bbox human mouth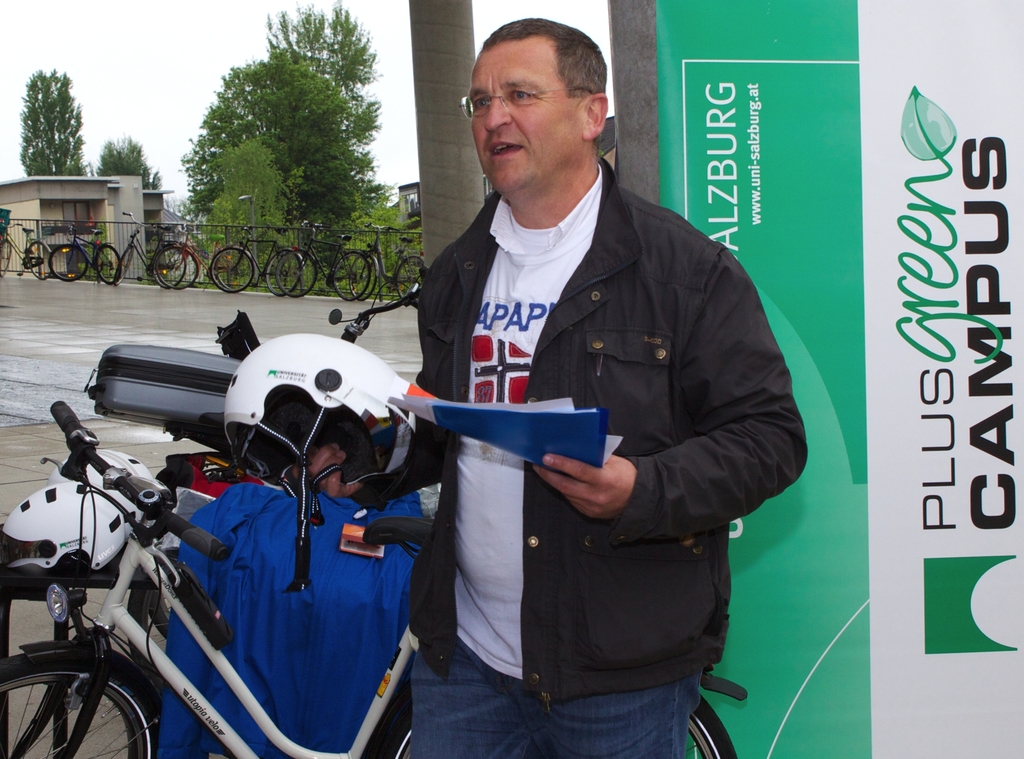
bbox=[488, 139, 523, 159]
